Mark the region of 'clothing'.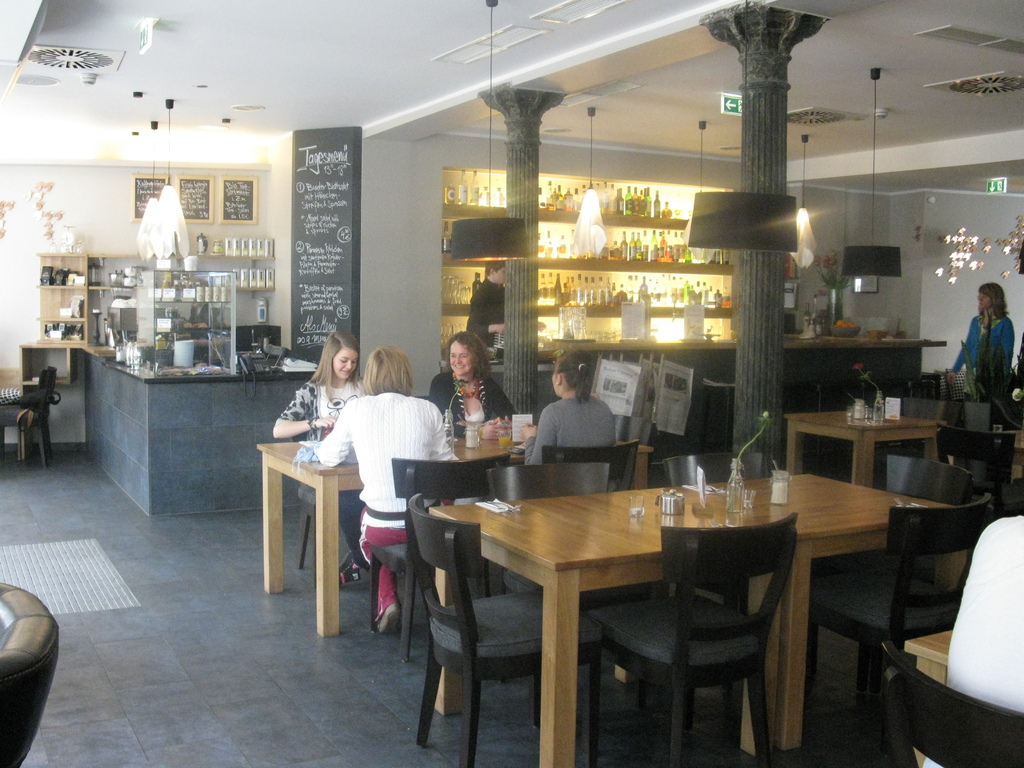
Region: <bbox>429, 365, 512, 441</bbox>.
